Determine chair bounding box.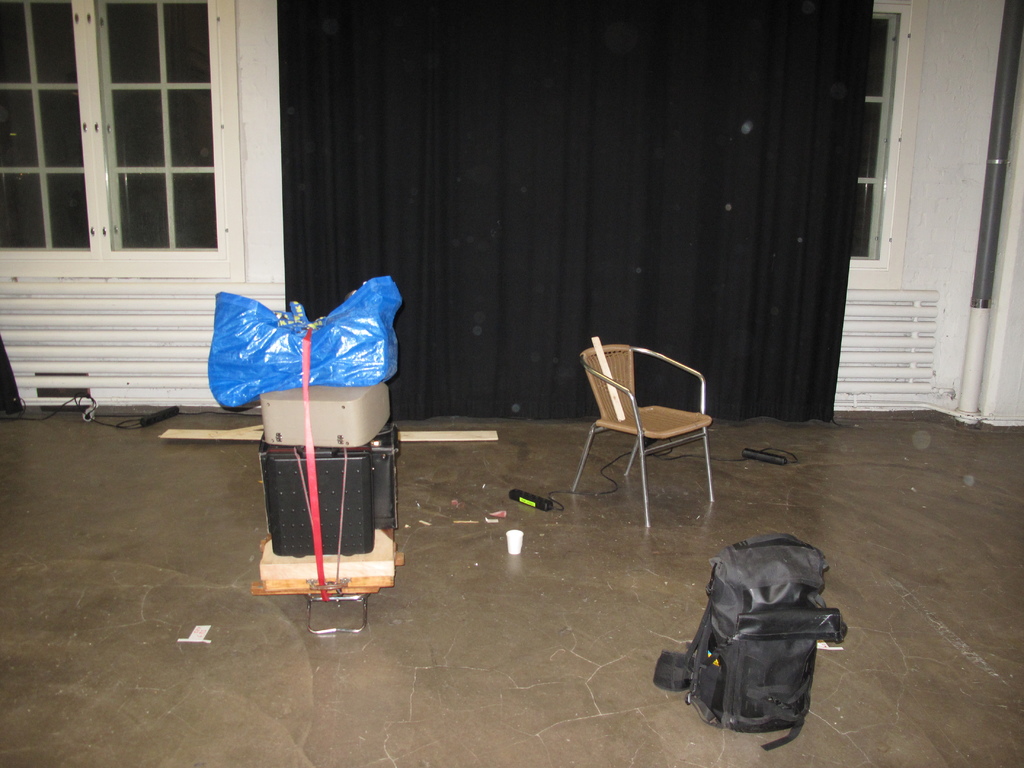
Determined: bbox=[573, 346, 723, 532].
